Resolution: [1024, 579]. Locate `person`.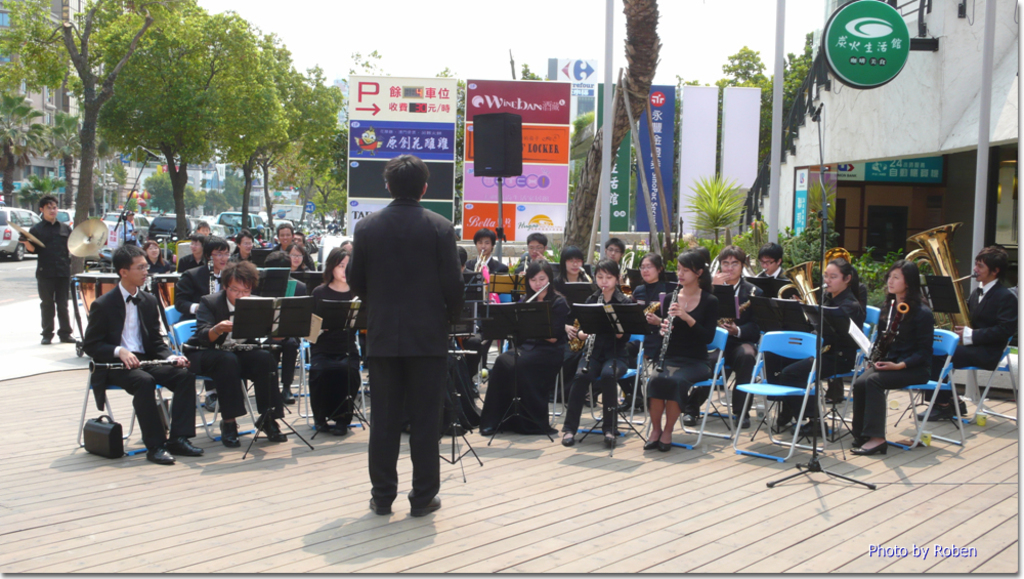
x1=184, y1=260, x2=291, y2=456.
